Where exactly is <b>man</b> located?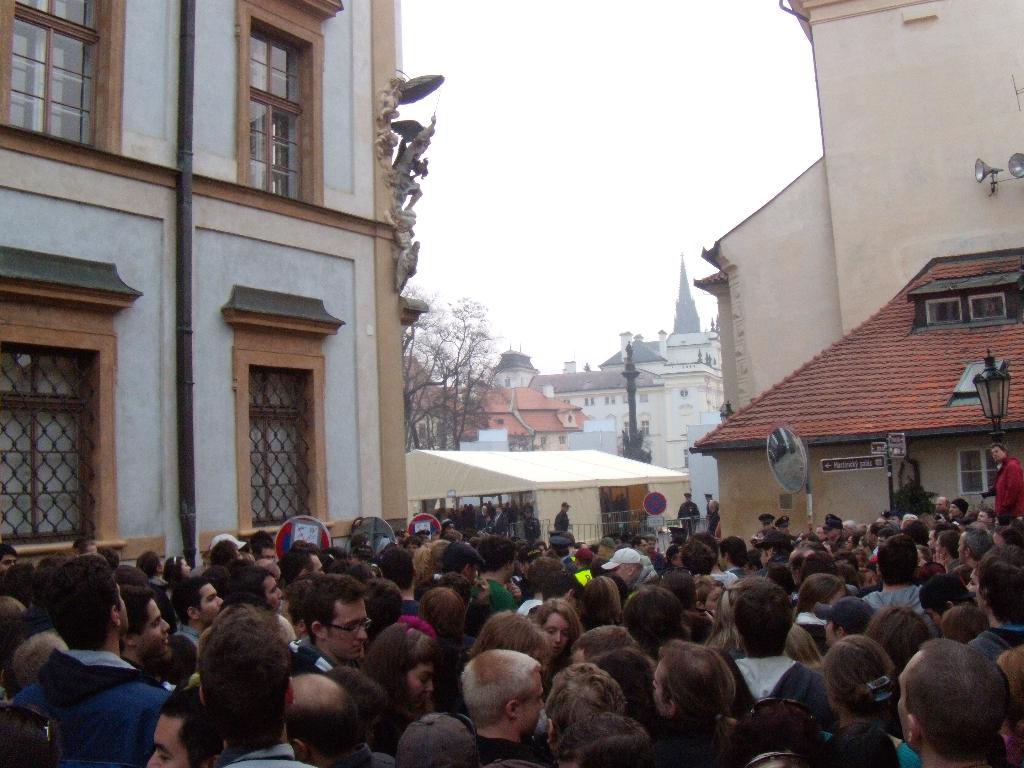
Its bounding box is box=[177, 577, 228, 641].
